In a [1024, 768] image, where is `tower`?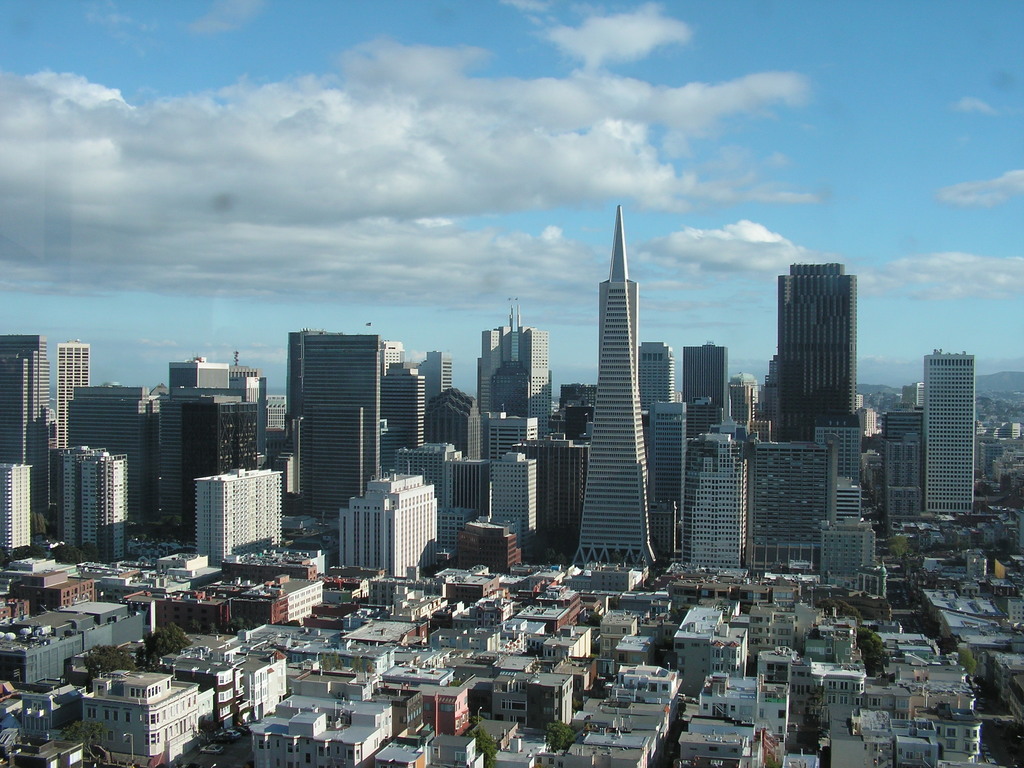
[left=0, top=331, right=54, bottom=527].
